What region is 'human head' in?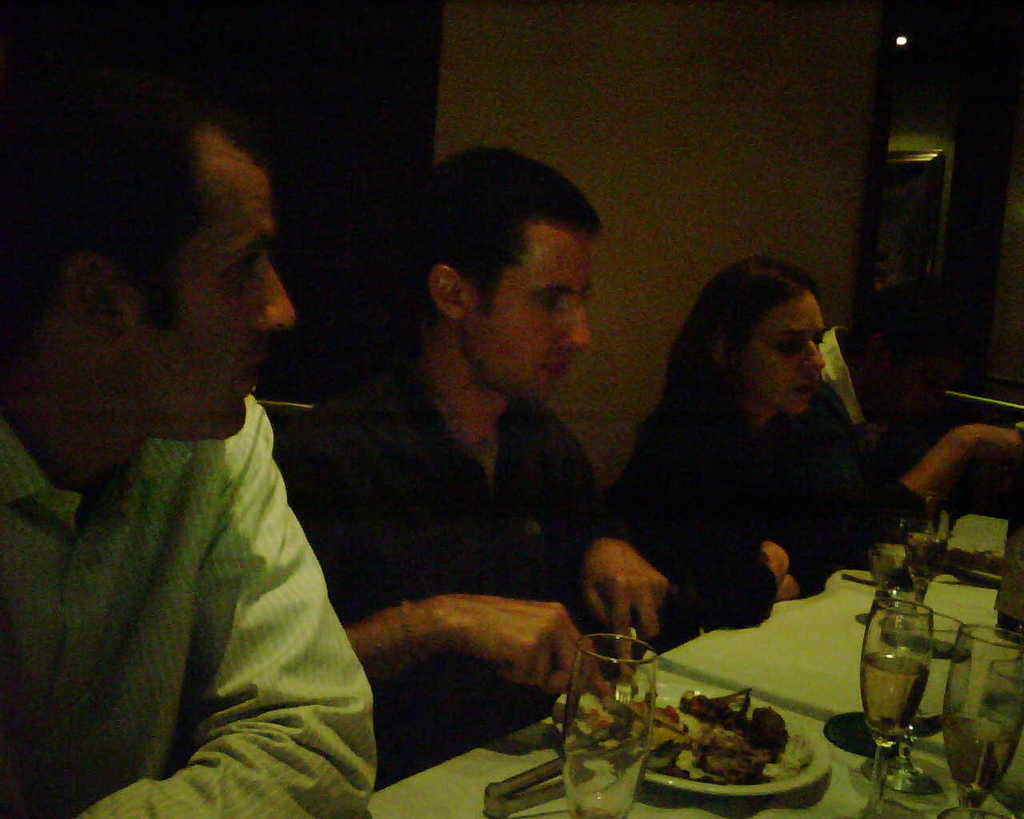
box=[406, 148, 608, 413].
